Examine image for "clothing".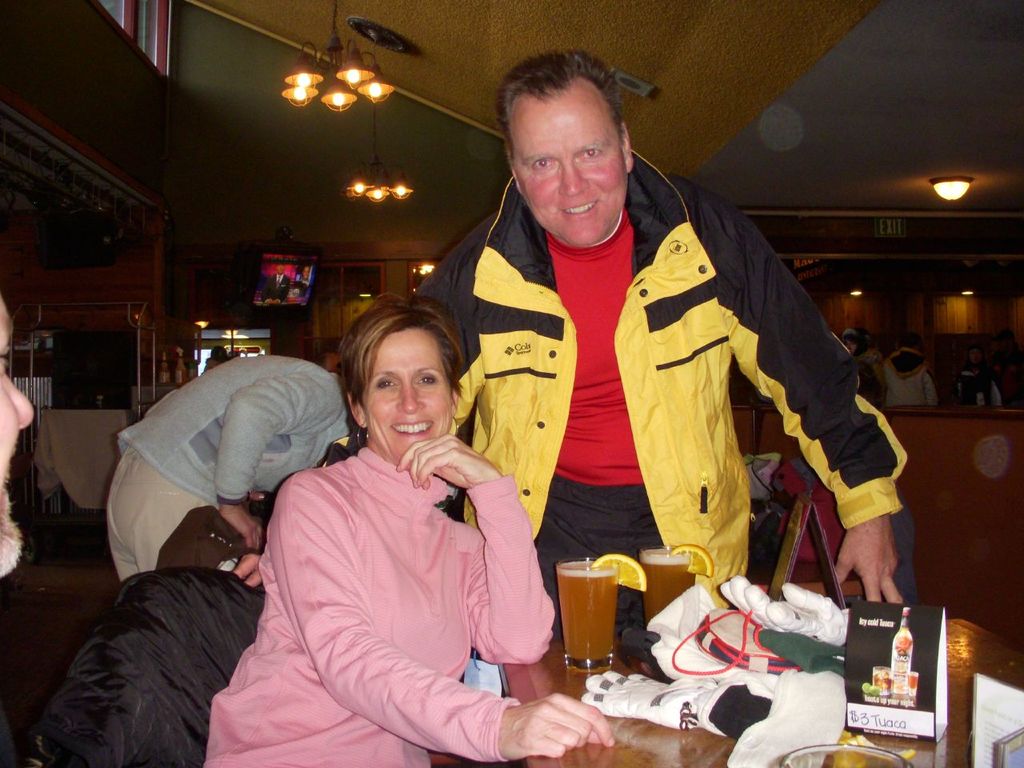
Examination result: <box>202,446,554,767</box>.
